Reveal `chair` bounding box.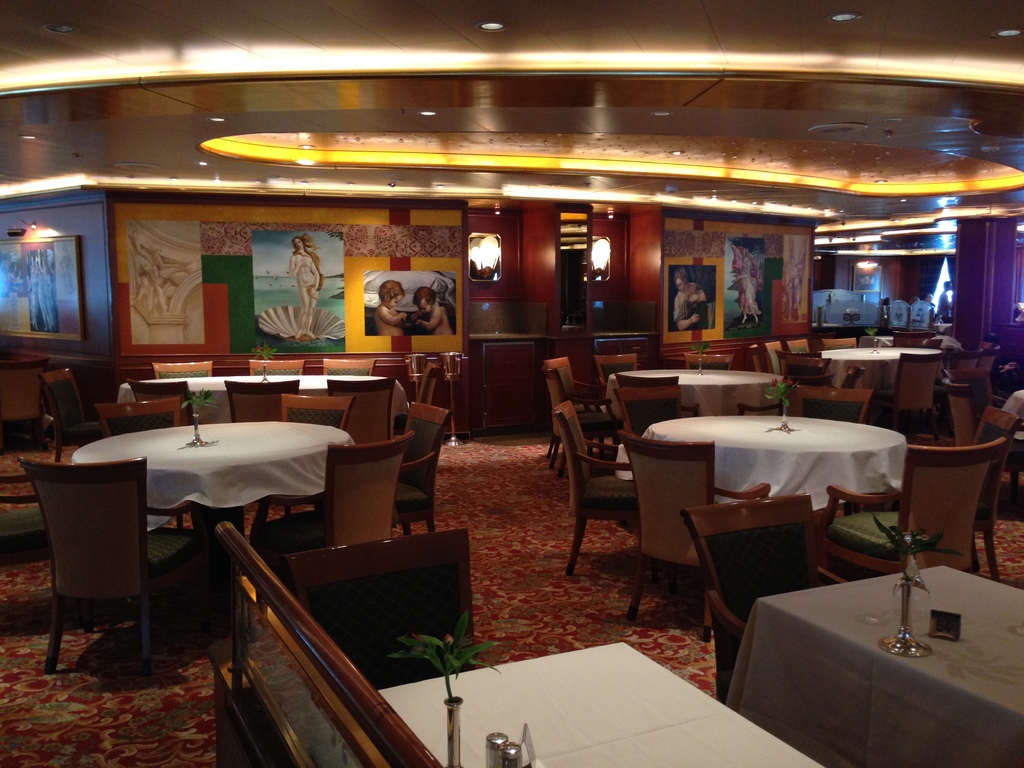
Revealed: <region>154, 360, 212, 379</region>.
